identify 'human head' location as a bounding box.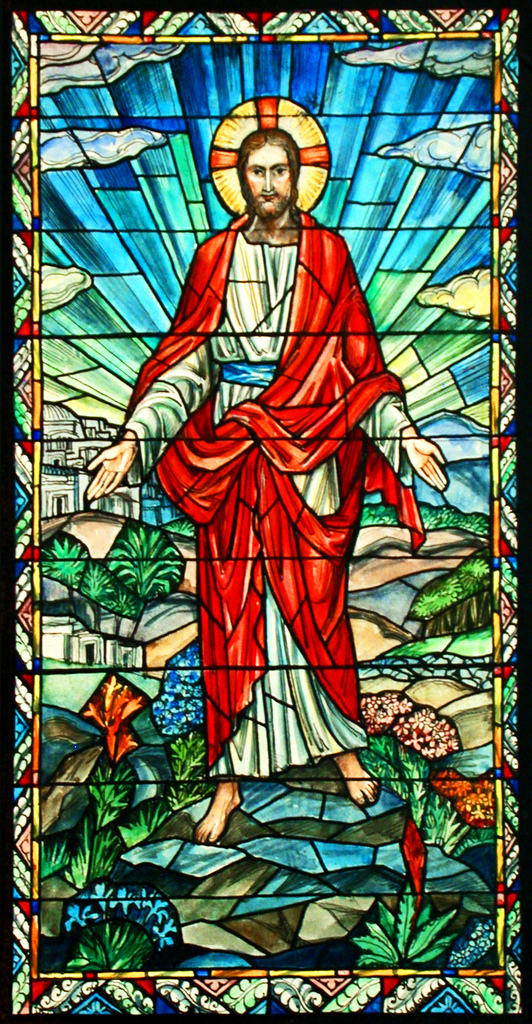
219 110 315 213.
